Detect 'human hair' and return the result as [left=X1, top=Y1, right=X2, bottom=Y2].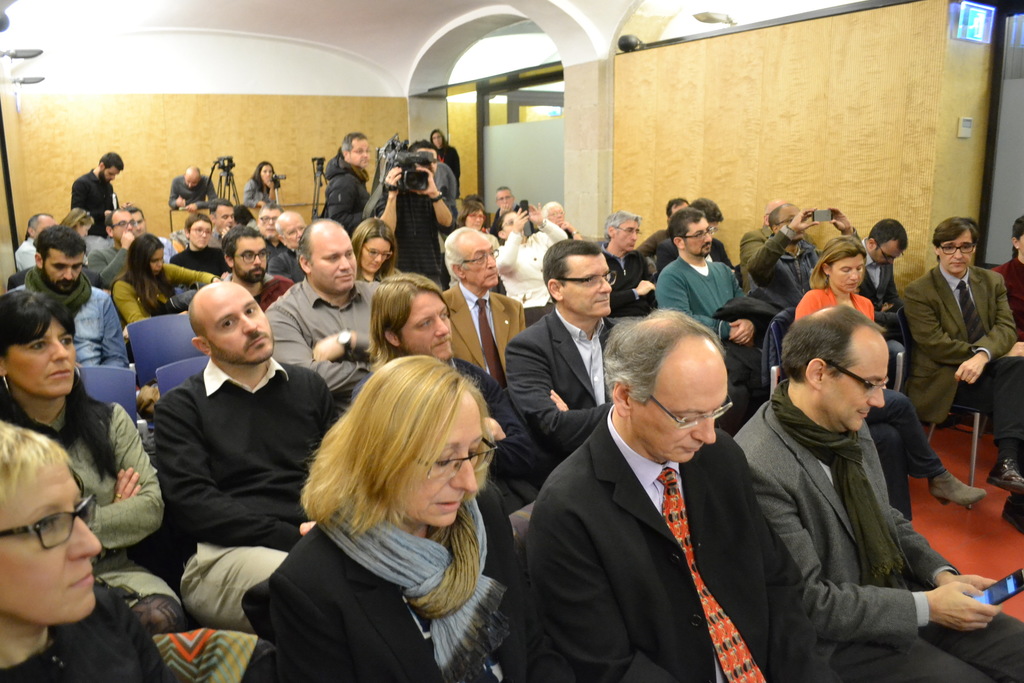
[left=273, top=222, right=284, bottom=237].
